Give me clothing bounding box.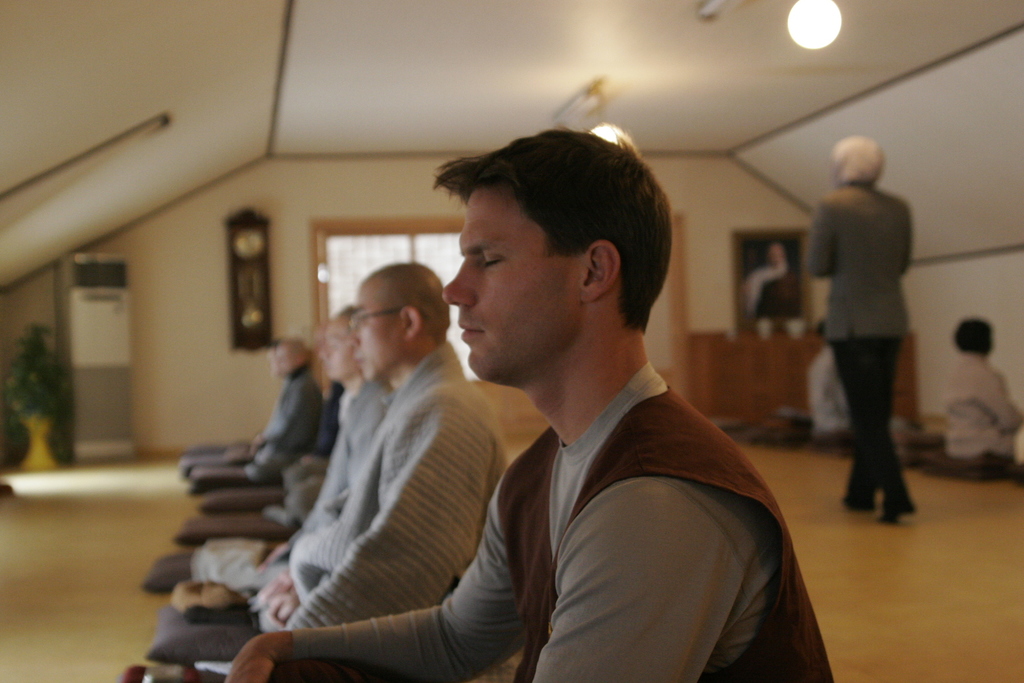
943 352 1023 457.
